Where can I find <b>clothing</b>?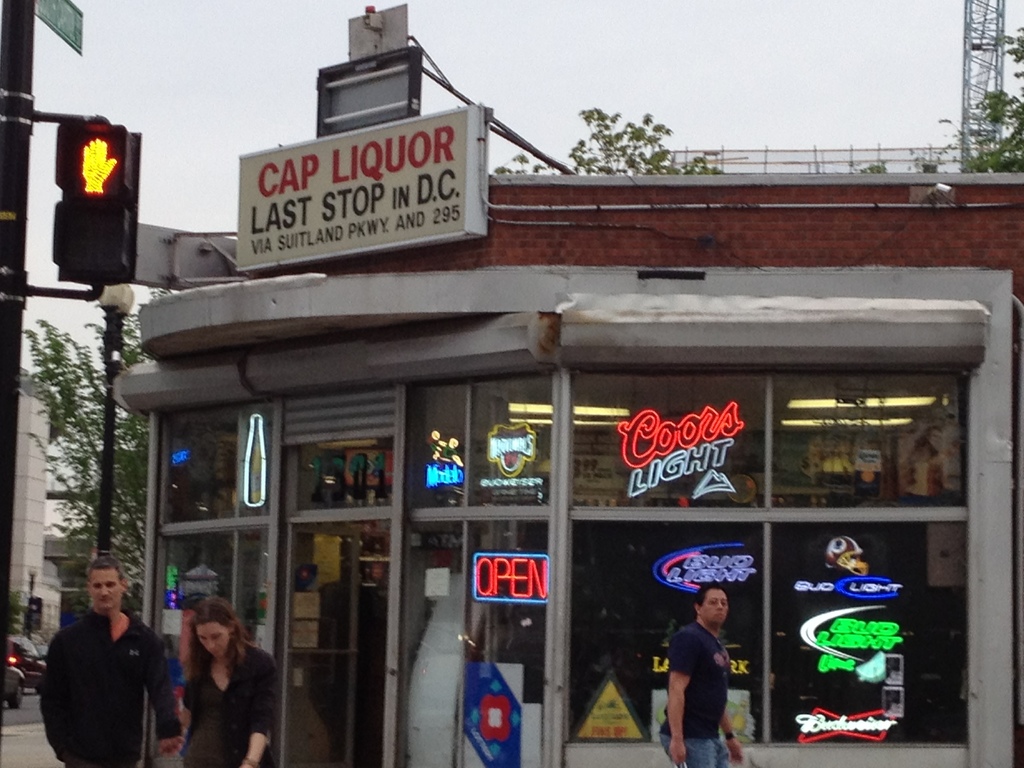
You can find it at 178, 634, 284, 767.
